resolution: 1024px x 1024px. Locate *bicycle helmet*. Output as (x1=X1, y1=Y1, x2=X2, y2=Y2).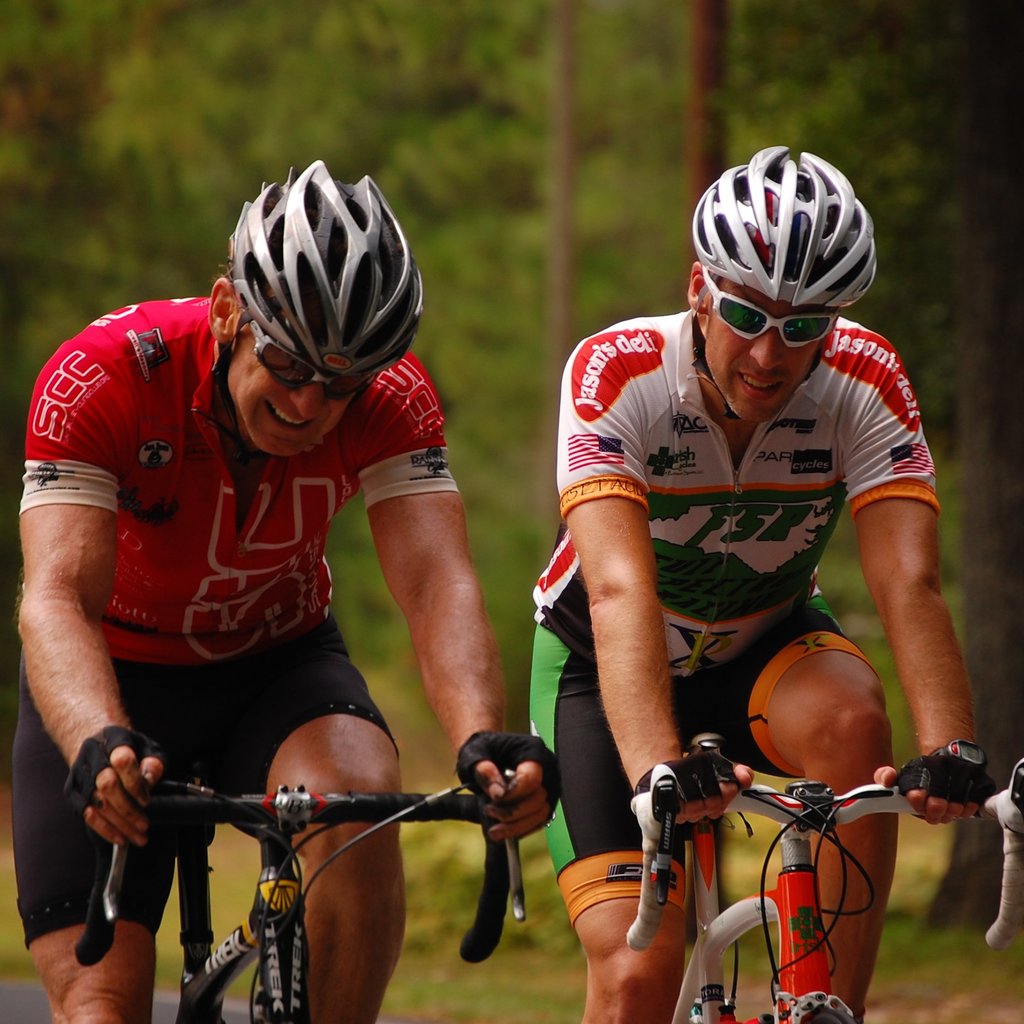
(x1=224, y1=159, x2=429, y2=400).
